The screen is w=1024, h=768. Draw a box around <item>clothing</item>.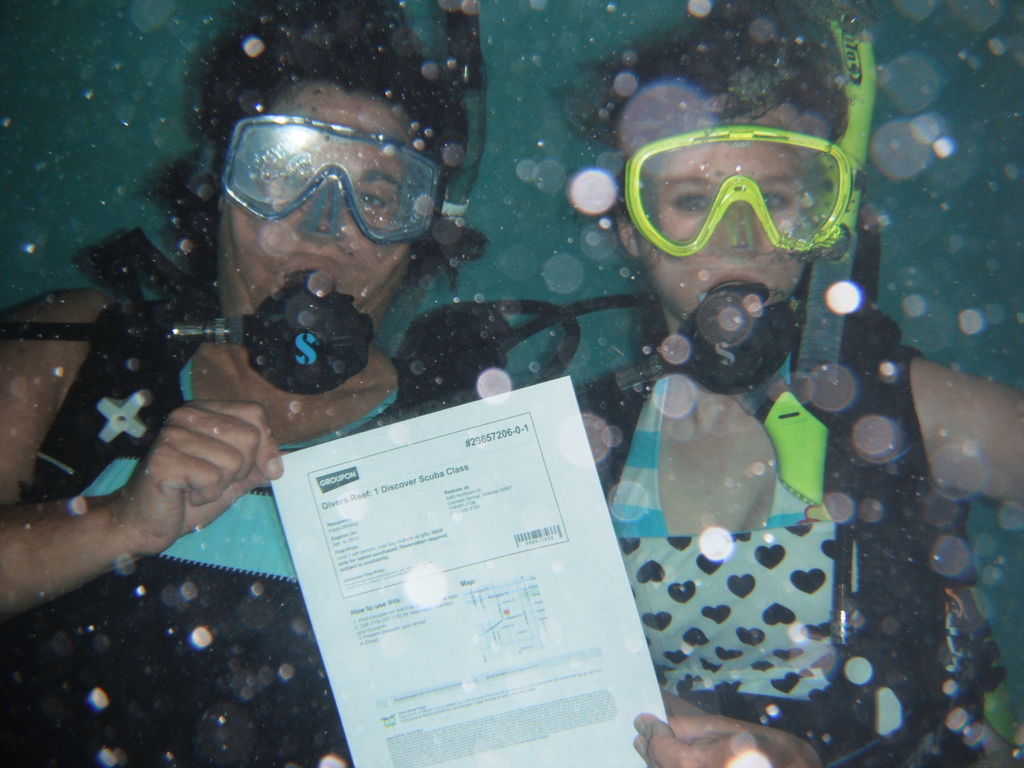
(574,349,996,767).
